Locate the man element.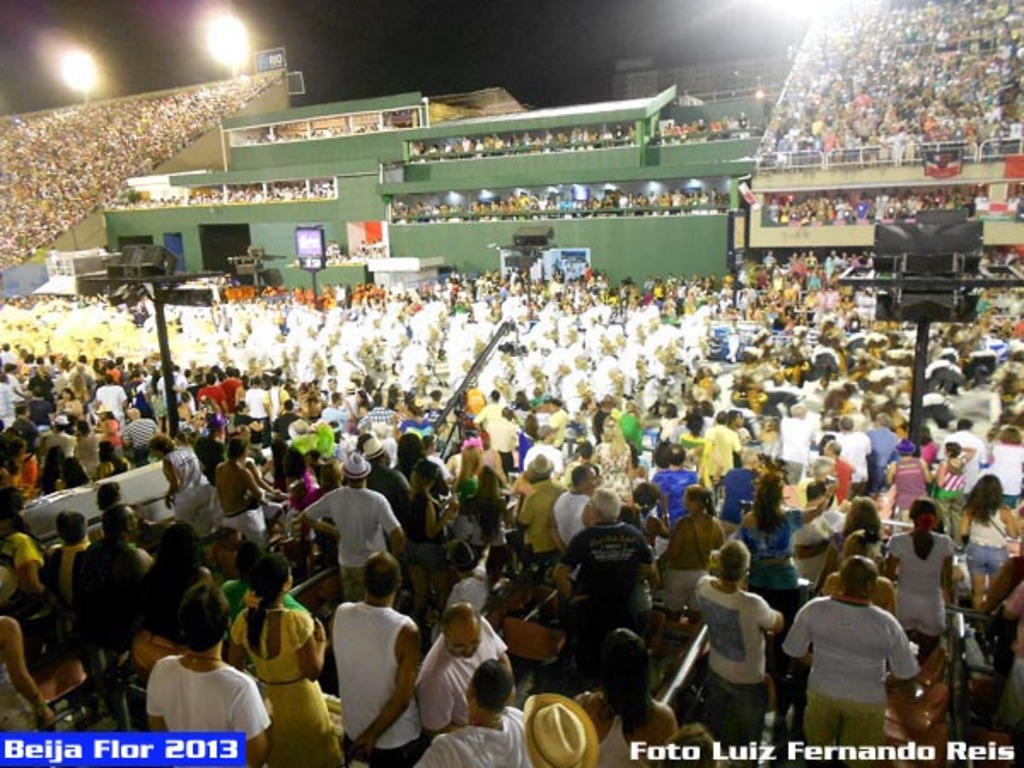
Element bbox: <bbox>947, 420, 983, 473</bbox>.
